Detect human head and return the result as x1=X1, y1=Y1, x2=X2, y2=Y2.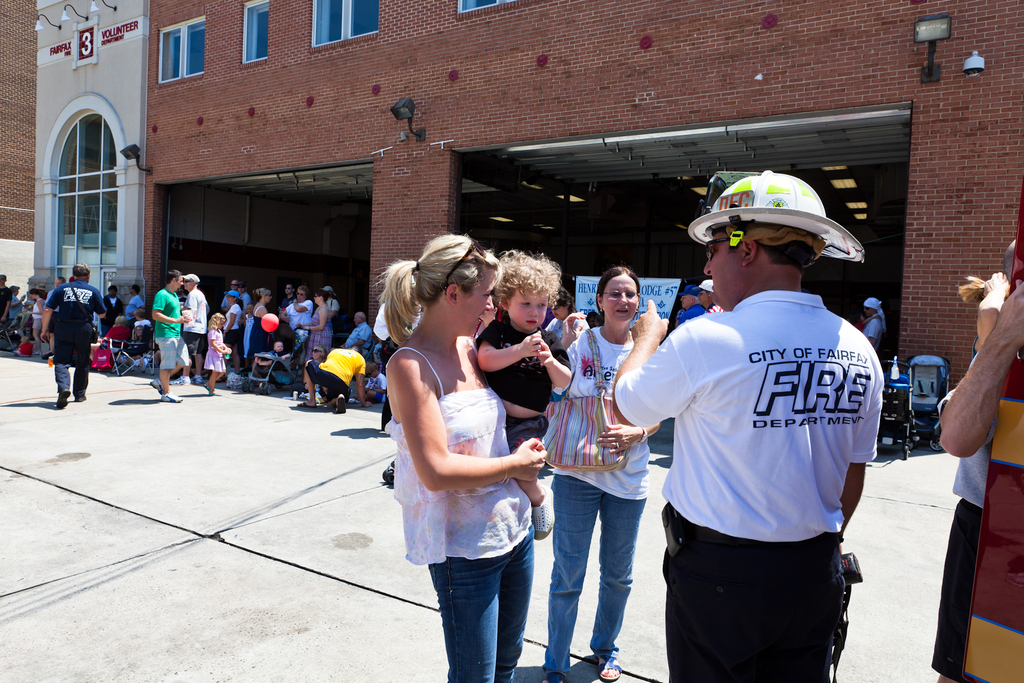
x1=862, y1=295, x2=877, y2=318.
